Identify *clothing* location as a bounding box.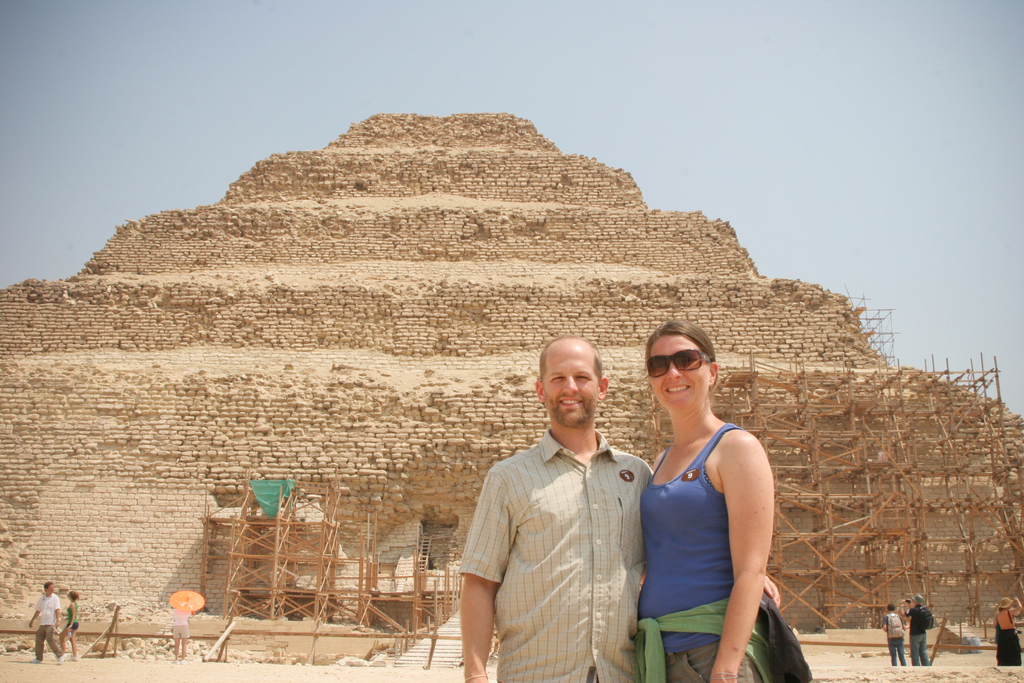
885 611 909 657.
